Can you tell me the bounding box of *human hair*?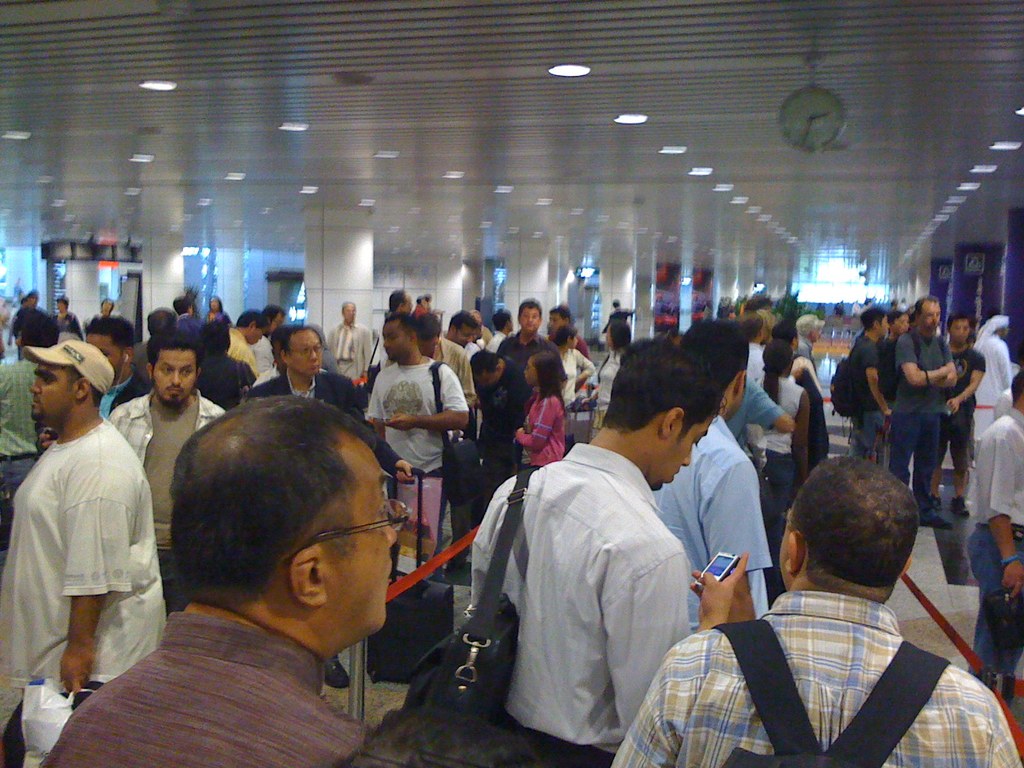
172, 295, 194, 316.
